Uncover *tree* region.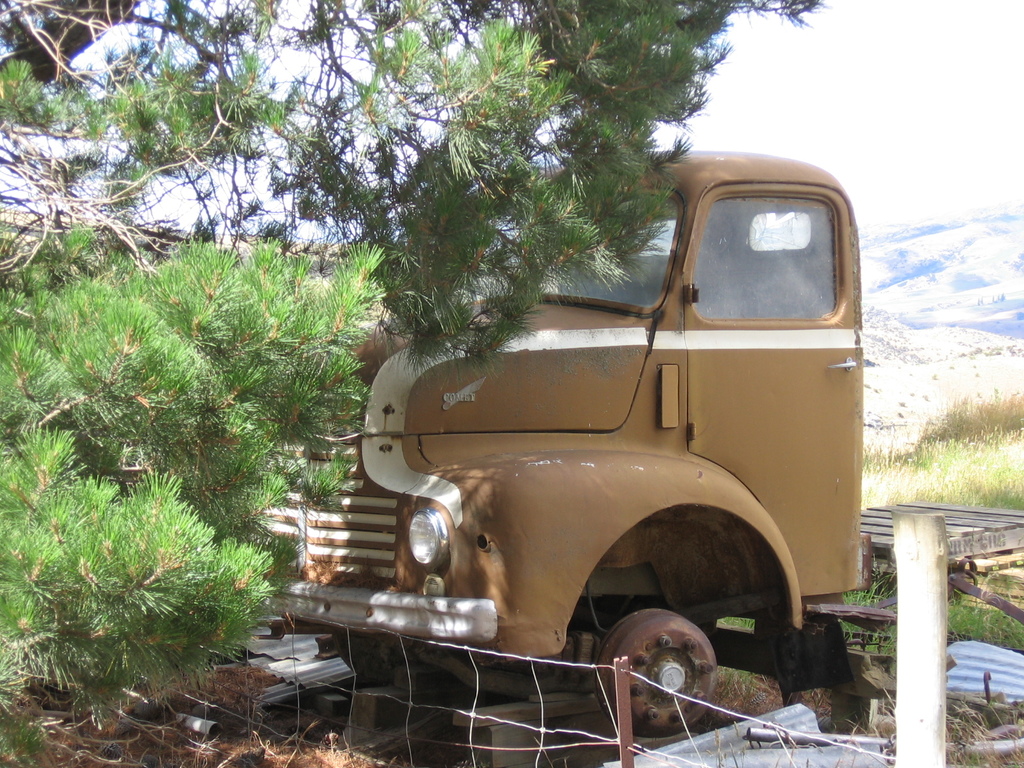
Uncovered: 0 0 837 767.
